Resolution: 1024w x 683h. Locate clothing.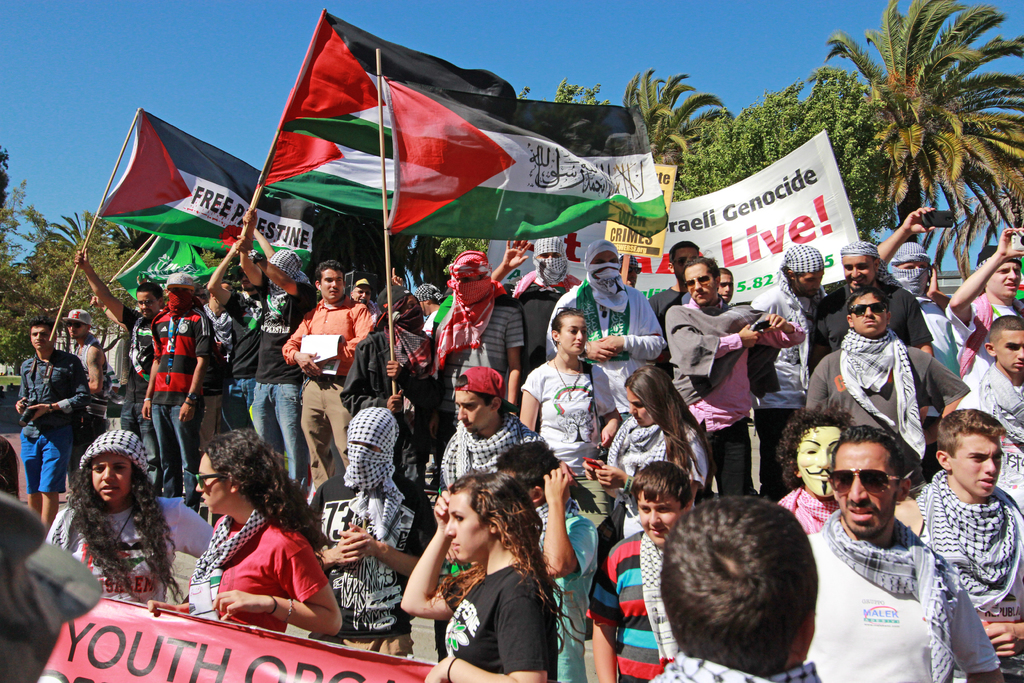
box=[806, 500, 1004, 682].
